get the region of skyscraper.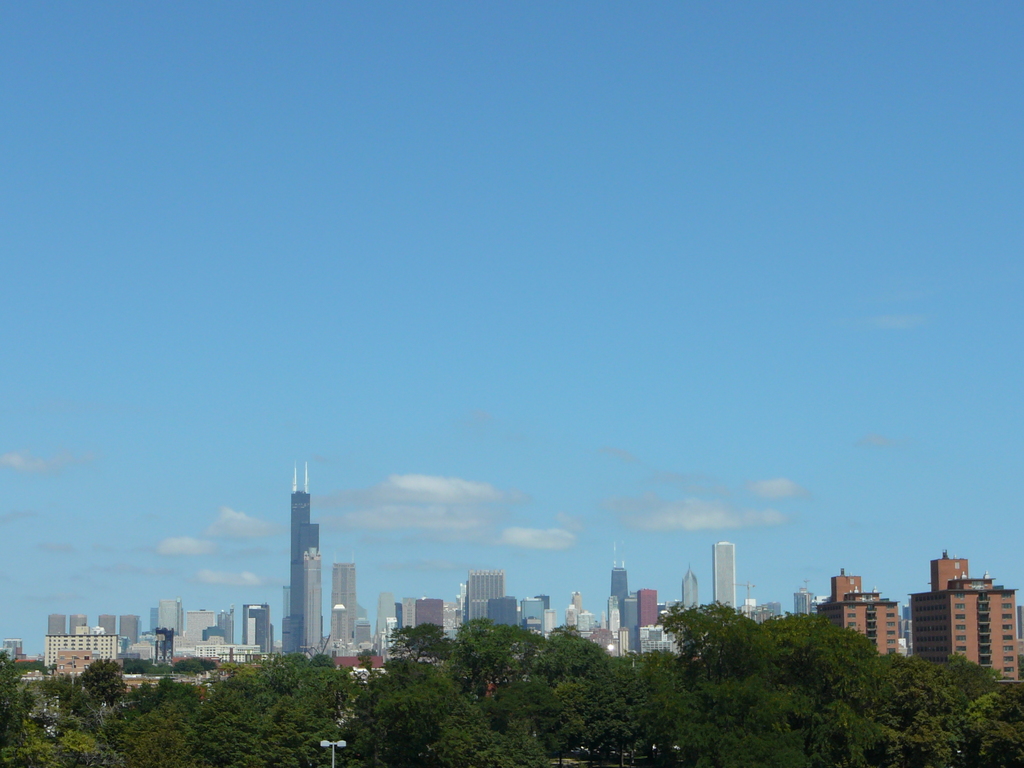
<bbox>279, 463, 319, 652</bbox>.
